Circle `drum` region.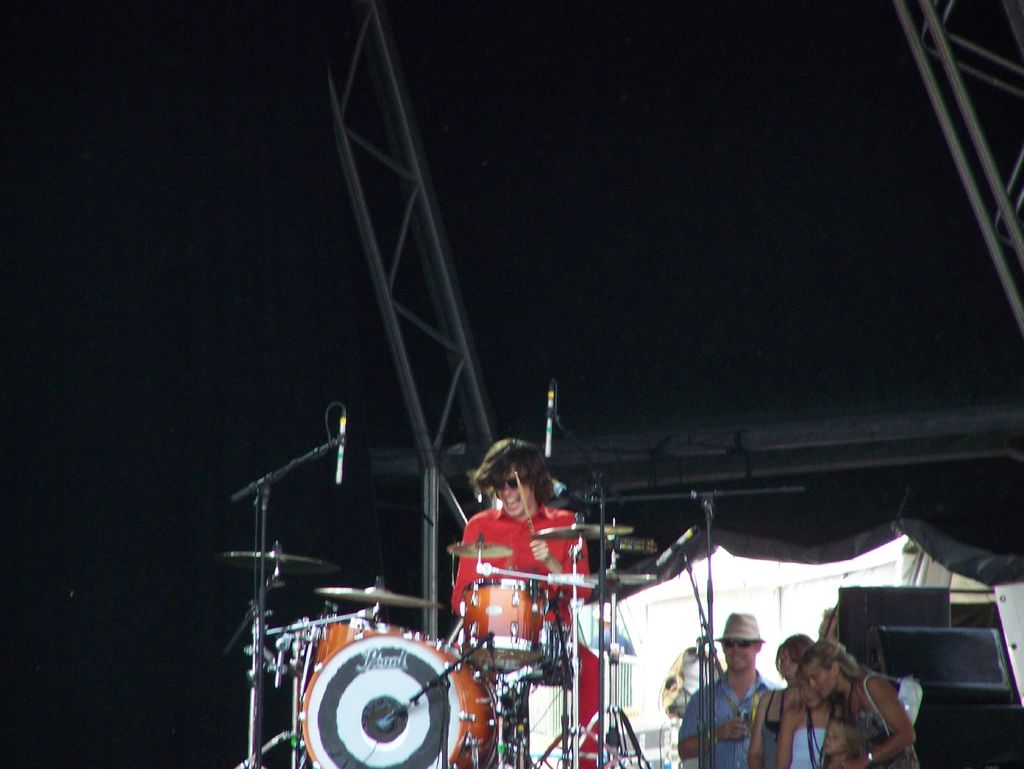
Region: {"x1": 461, "y1": 580, "x2": 543, "y2": 678}.
